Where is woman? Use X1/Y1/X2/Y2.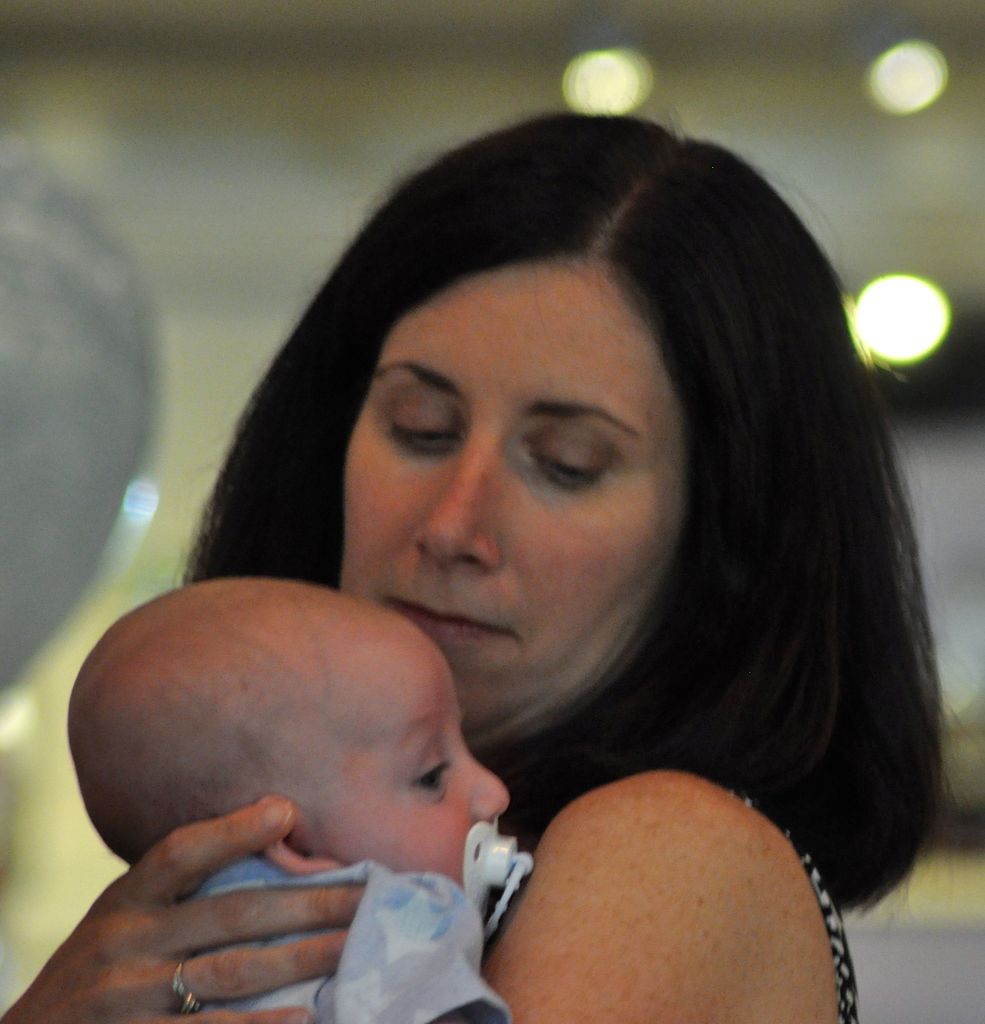
135/108/976/1019.
